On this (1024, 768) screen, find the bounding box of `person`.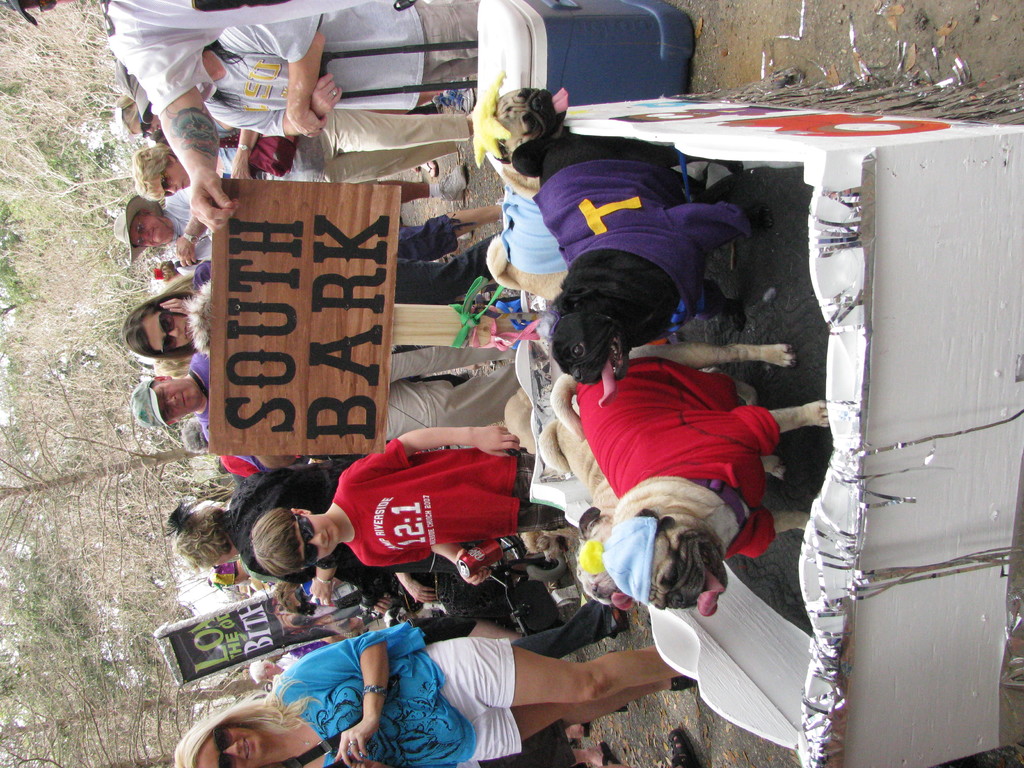
Bounding box: region(0, 0, 479, 230).
